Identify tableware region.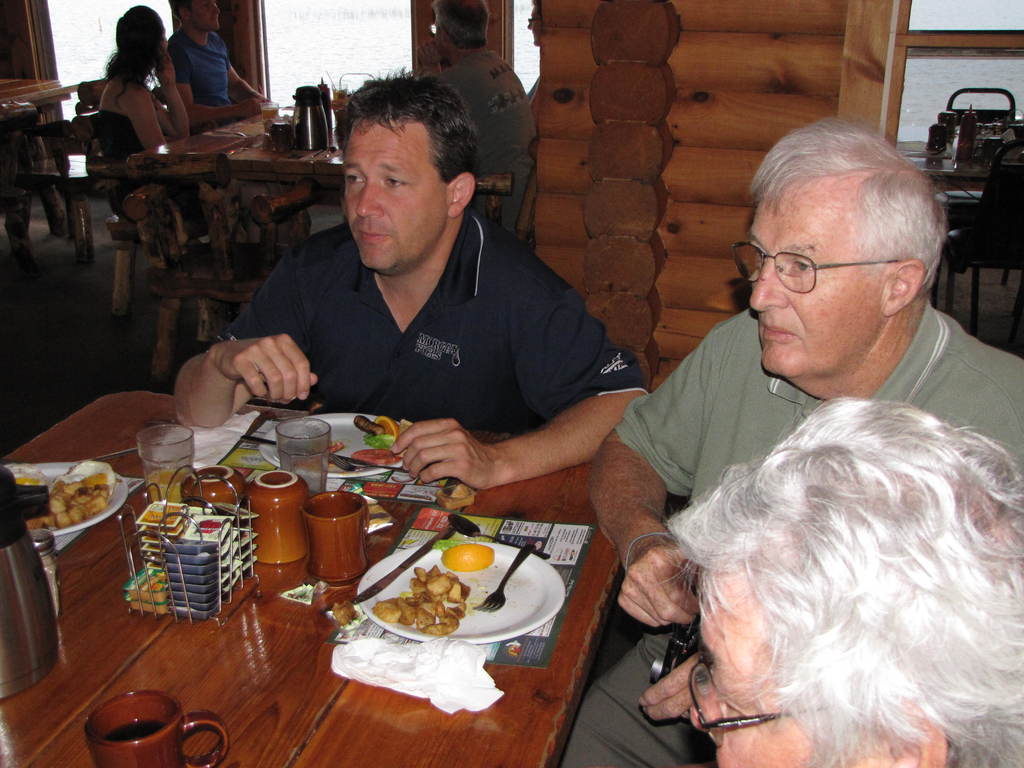
Region: {"x1": 133, "y1": 418, "x2": 196, "y2": 505}.
